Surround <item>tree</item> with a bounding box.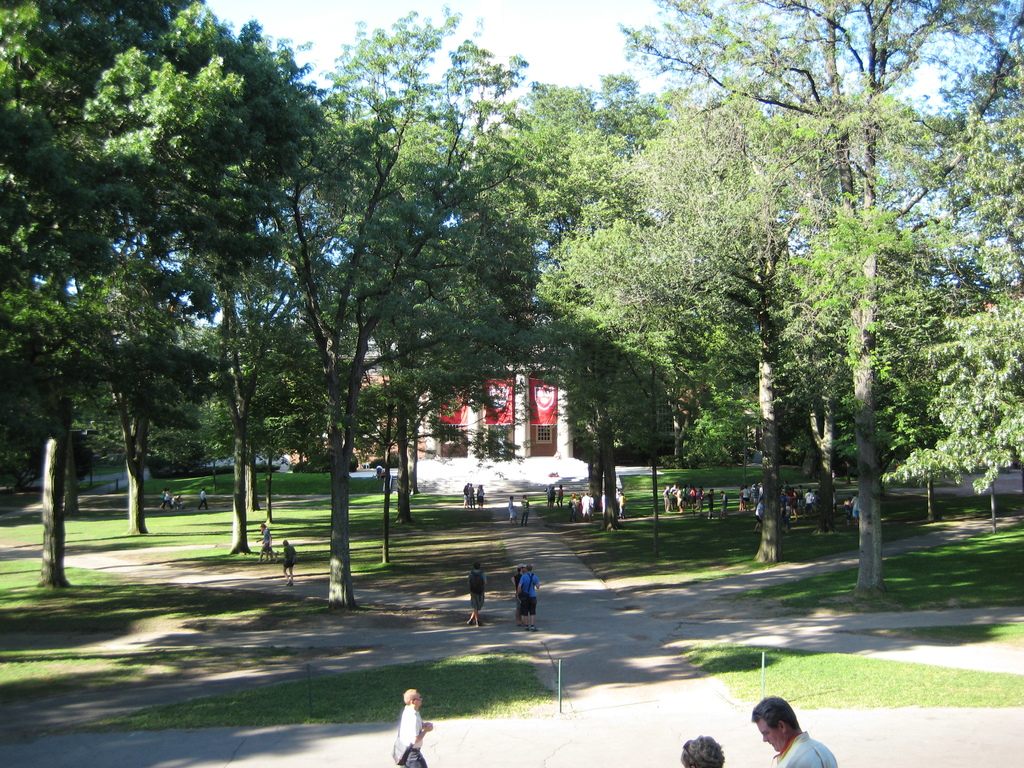
bbox=(65, 50, 244, 540).
